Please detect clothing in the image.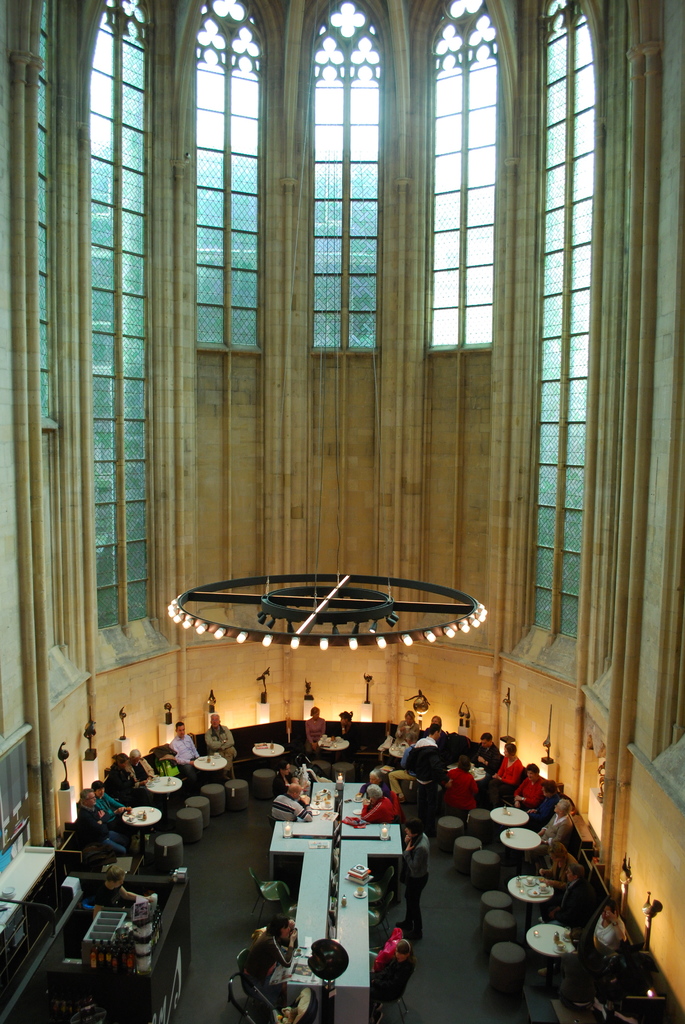
(356, 781, 393, 822).
